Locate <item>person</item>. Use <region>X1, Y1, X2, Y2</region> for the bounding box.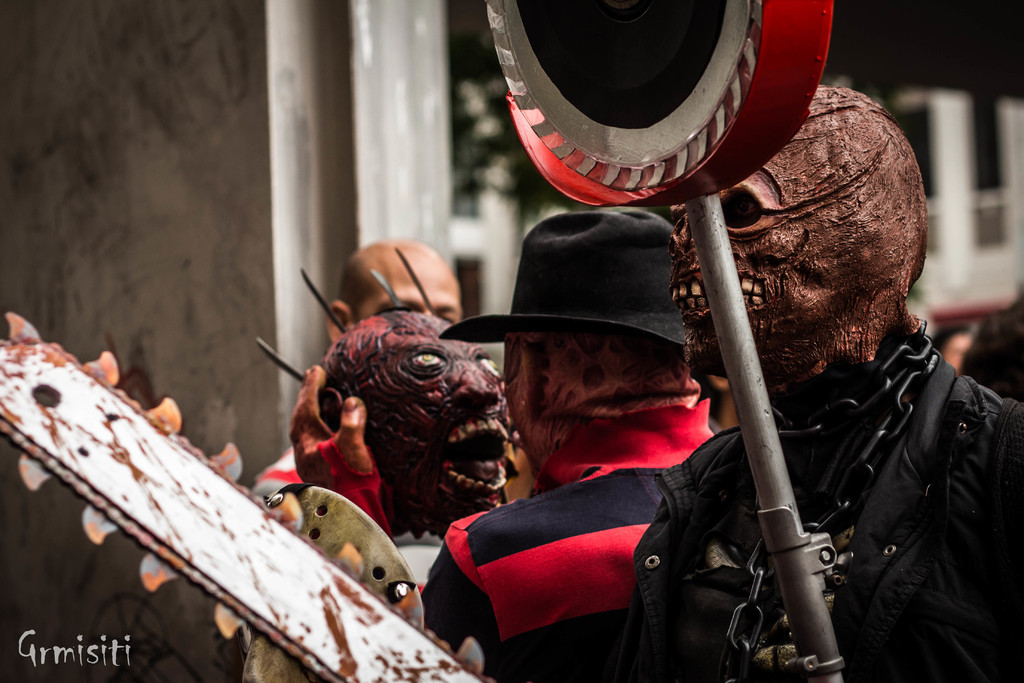
<region>280, 197, 715, 682</region>.
